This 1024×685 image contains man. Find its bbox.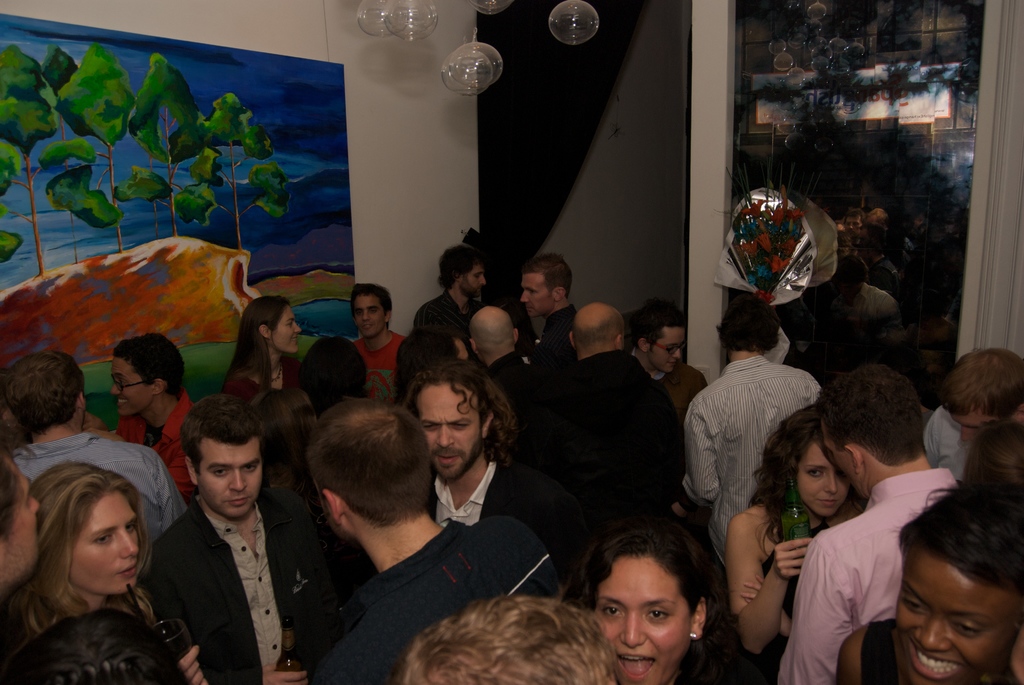
[922,345,1023,488].
